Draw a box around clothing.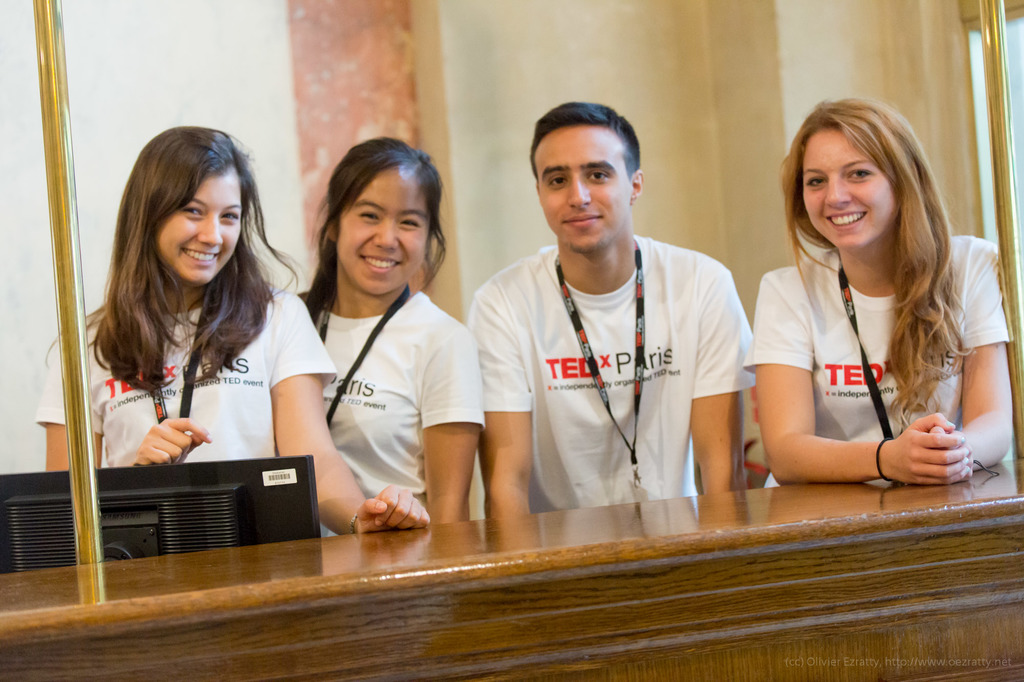
291:285:483:540.
